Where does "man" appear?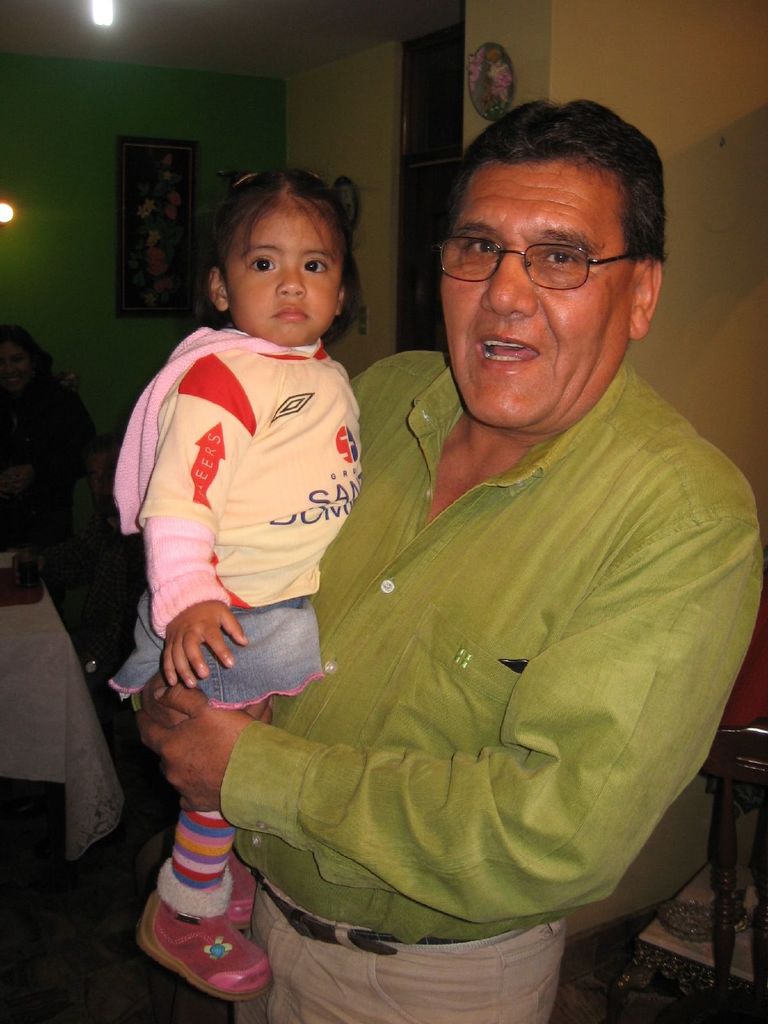
Appears at region(101, 95, 762, 1023).
